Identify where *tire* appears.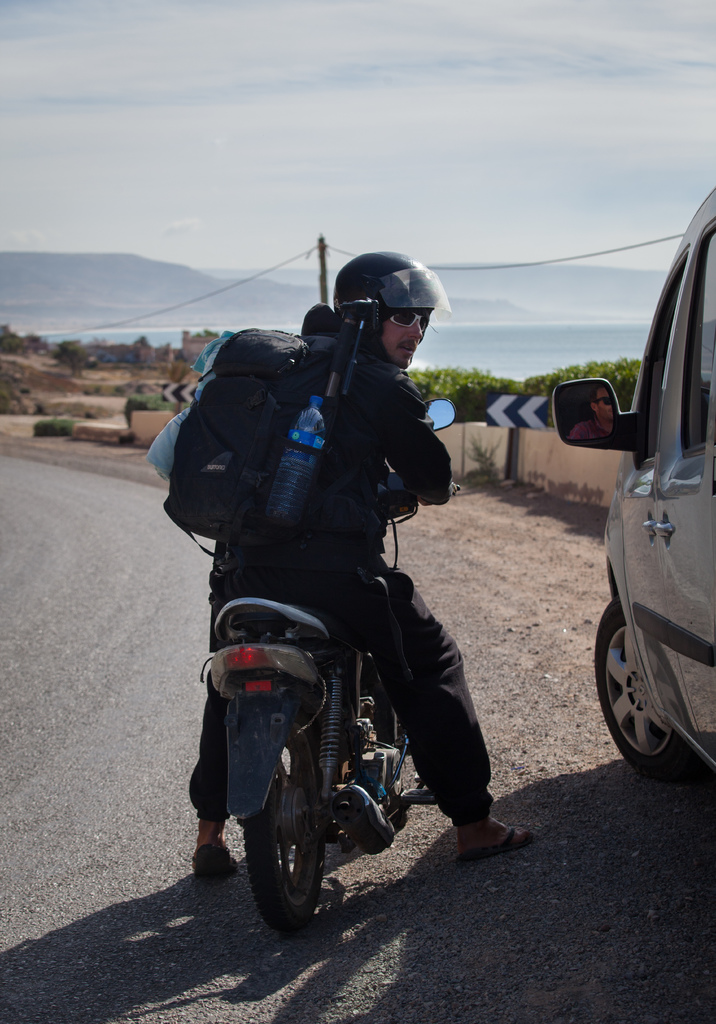
Appears at box=[241, 717, 323, 932].
